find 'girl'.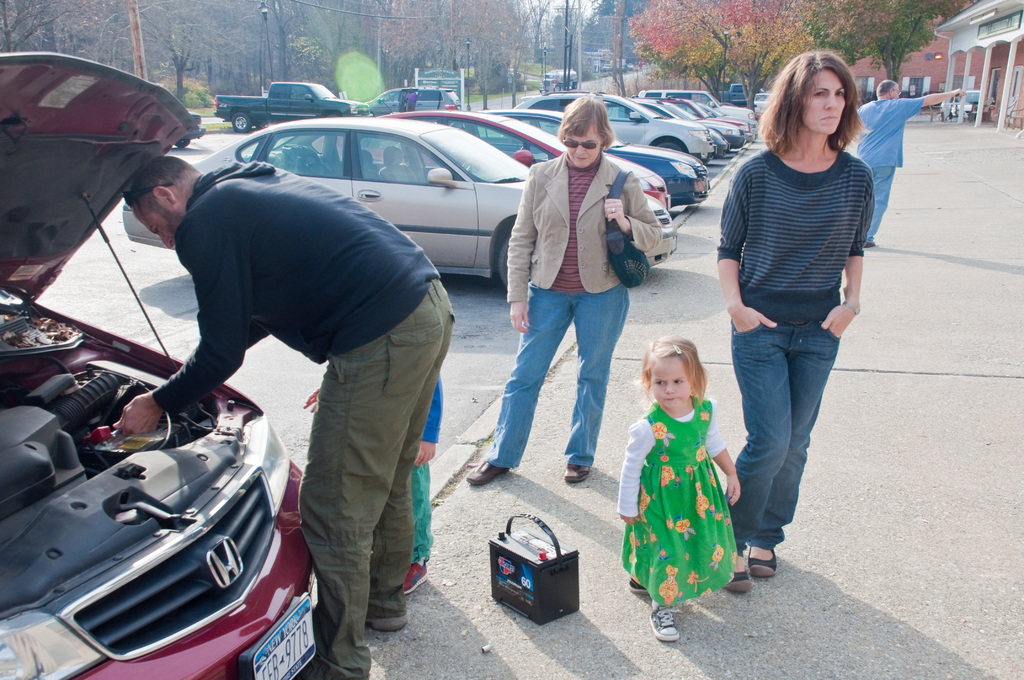
(613,328,744,645).
